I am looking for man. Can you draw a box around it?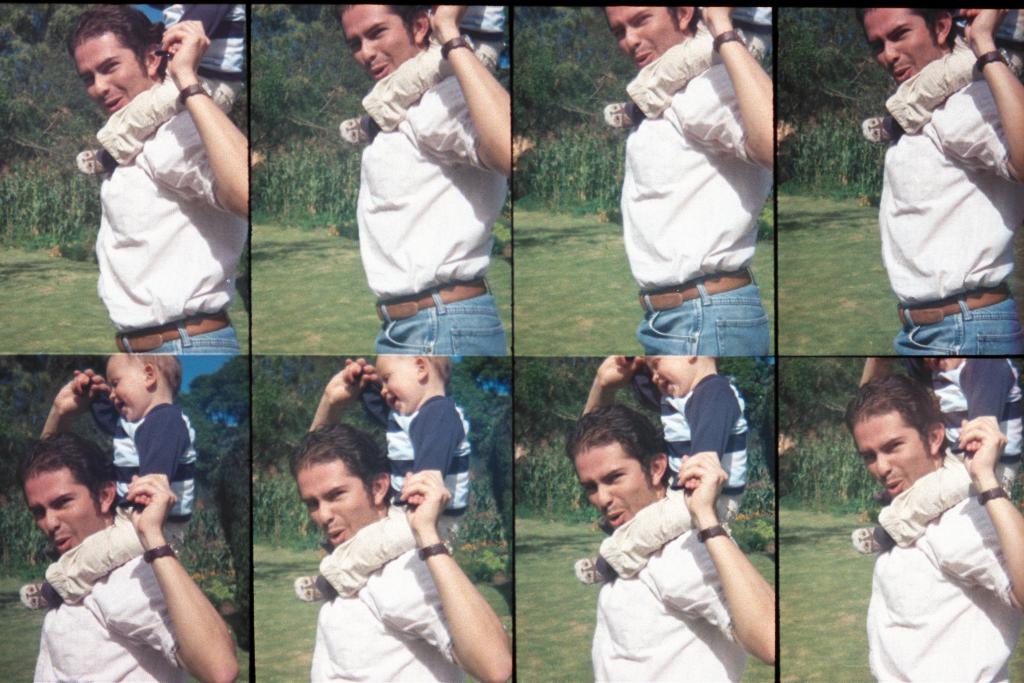
Sure, the bounding box is x1=839 y1=370 x2=1016 y2=682.
